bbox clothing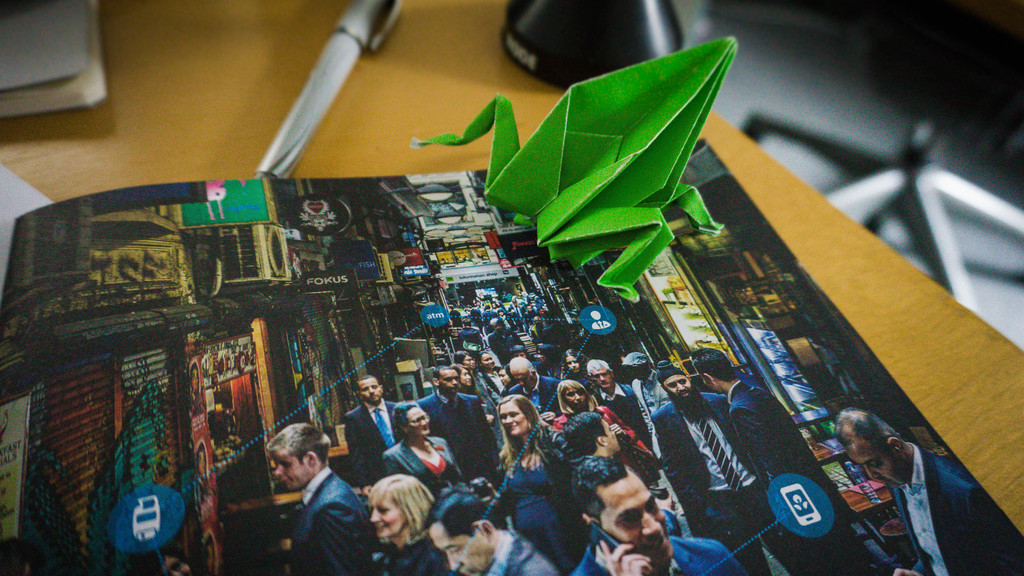
(x1=886, y1=456, x2=1010, y2=575)
